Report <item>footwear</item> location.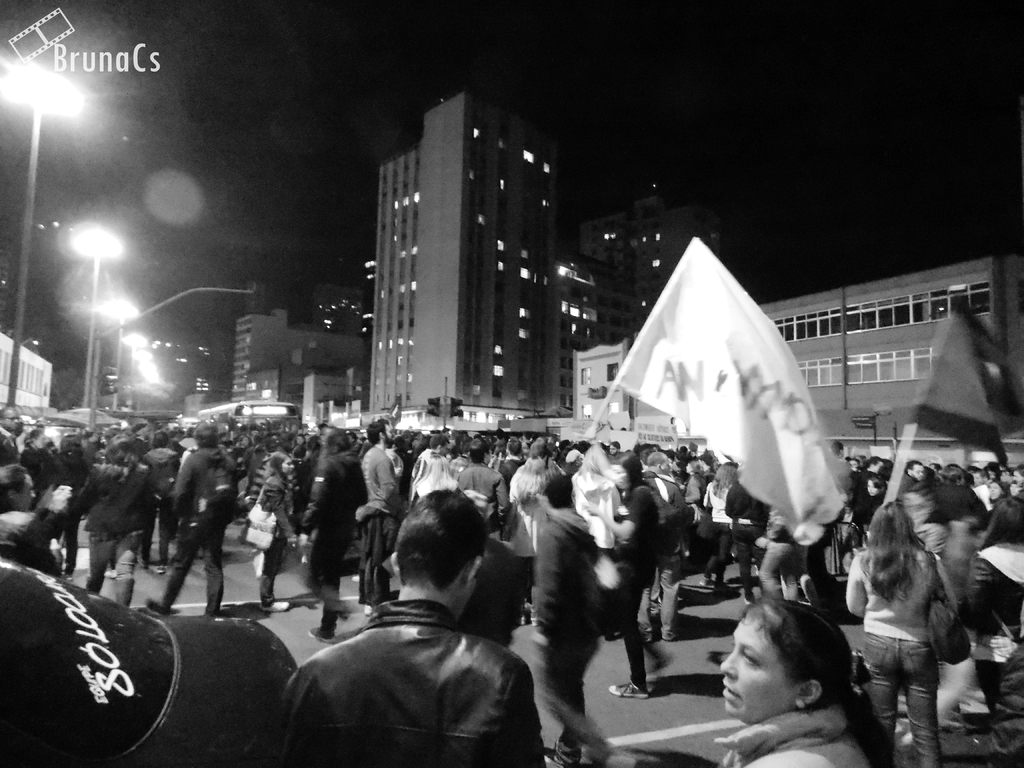
Report: locate(607, 676, 652, 701).
